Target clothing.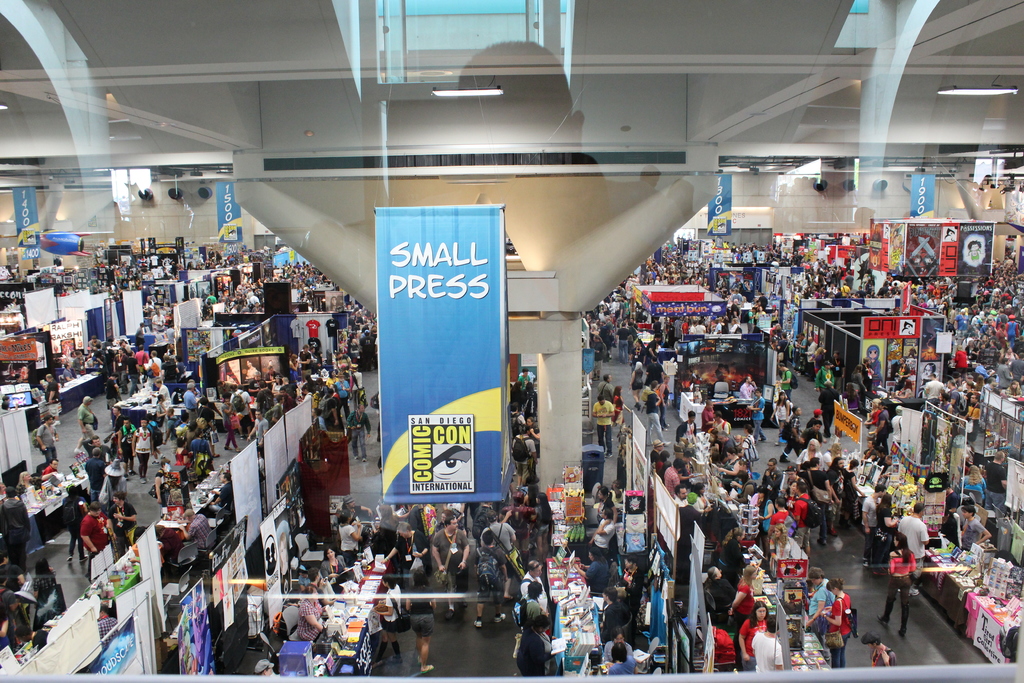
Target region: region(108, 505, 137, 550).
